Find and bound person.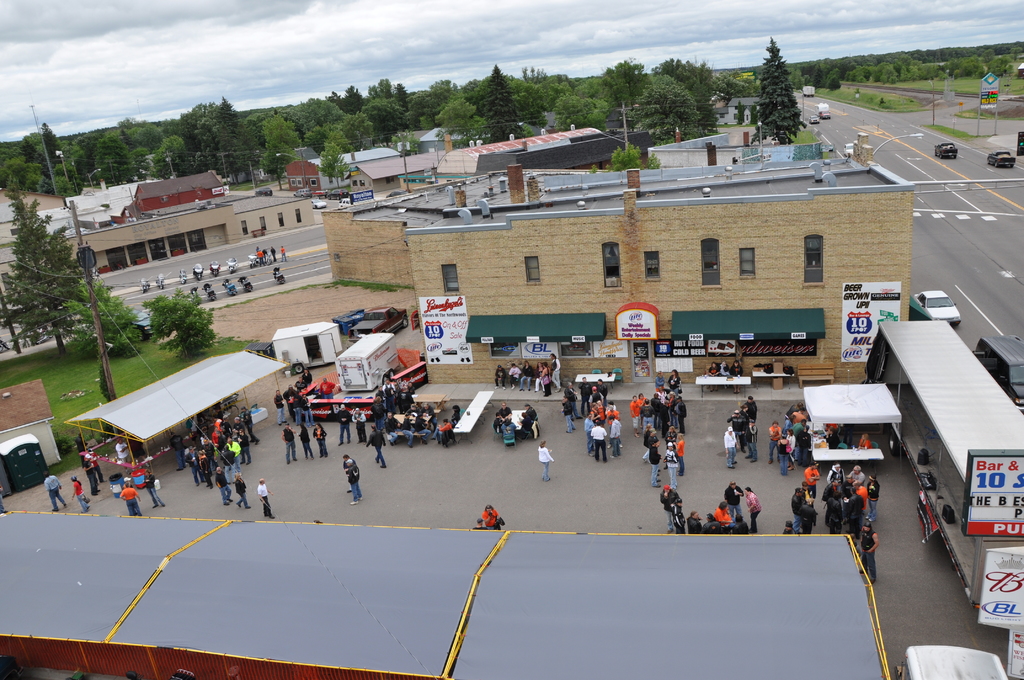
Bound: <region>43, 471, 64, 510</region>.
